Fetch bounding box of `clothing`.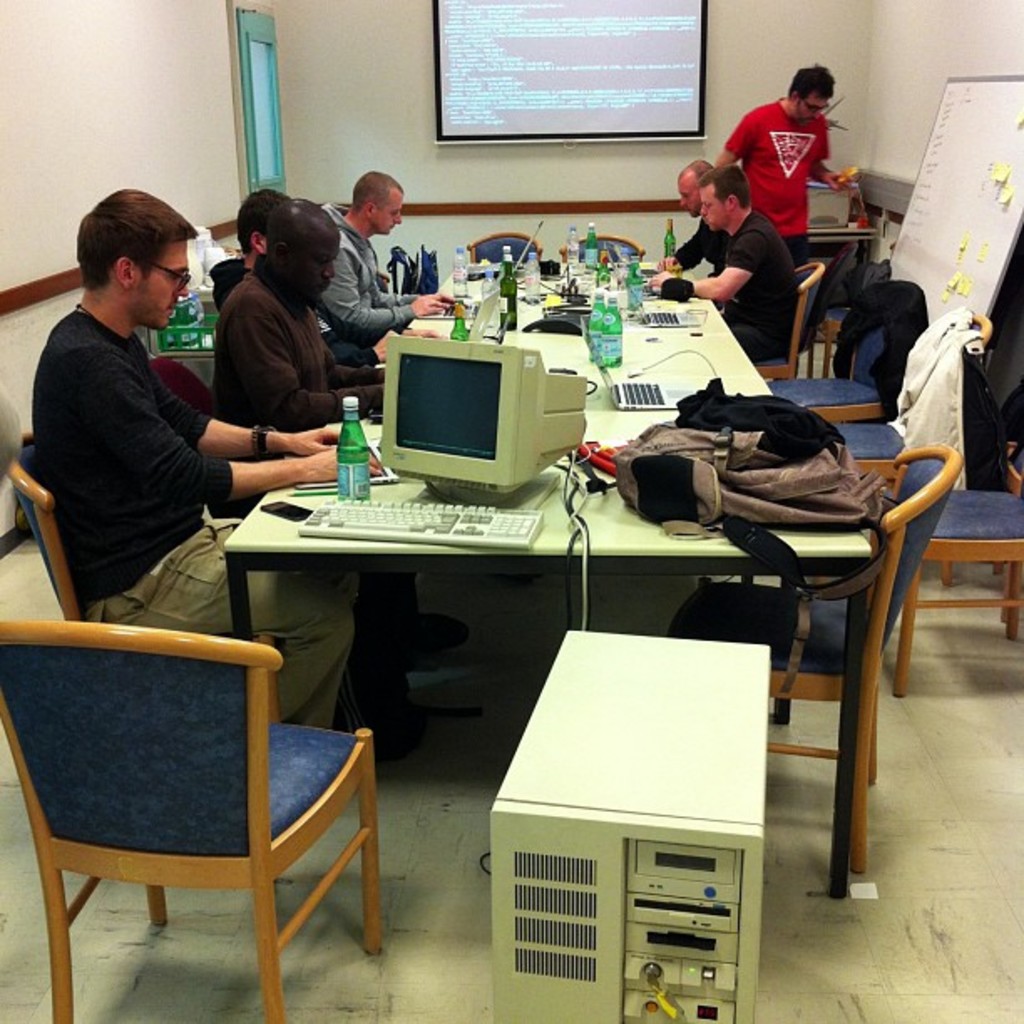
Bbox: rect(709, 89, 847, 234).
